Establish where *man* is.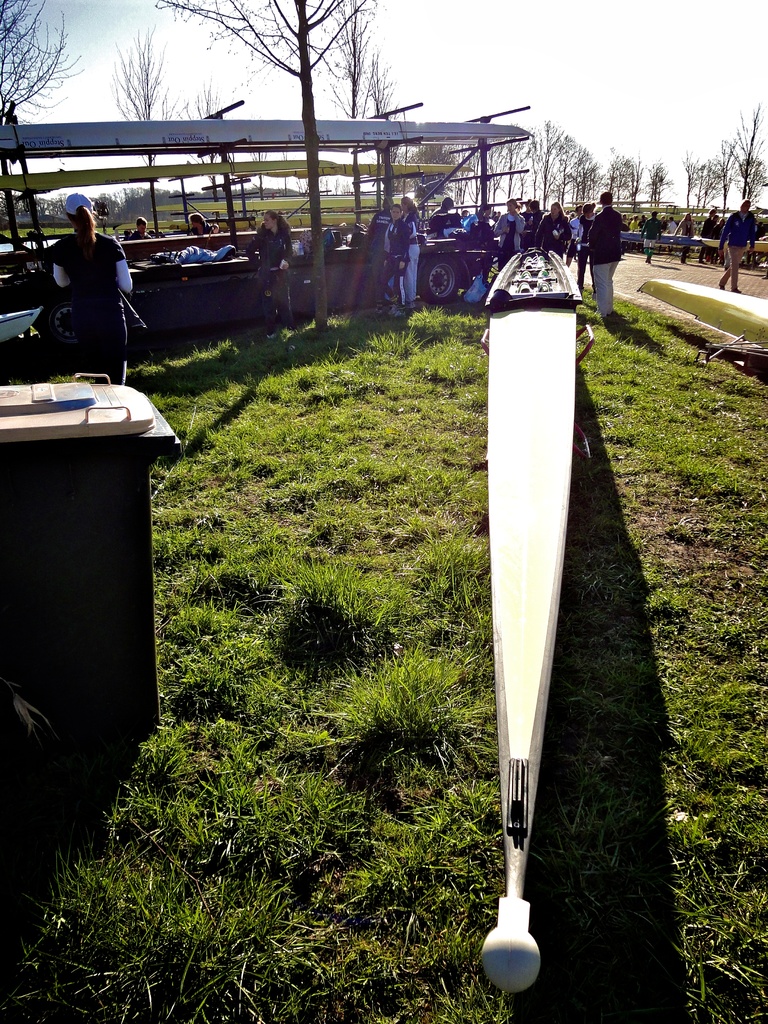
Established at [x1=637, y1=208, x2=662, y2=262].
